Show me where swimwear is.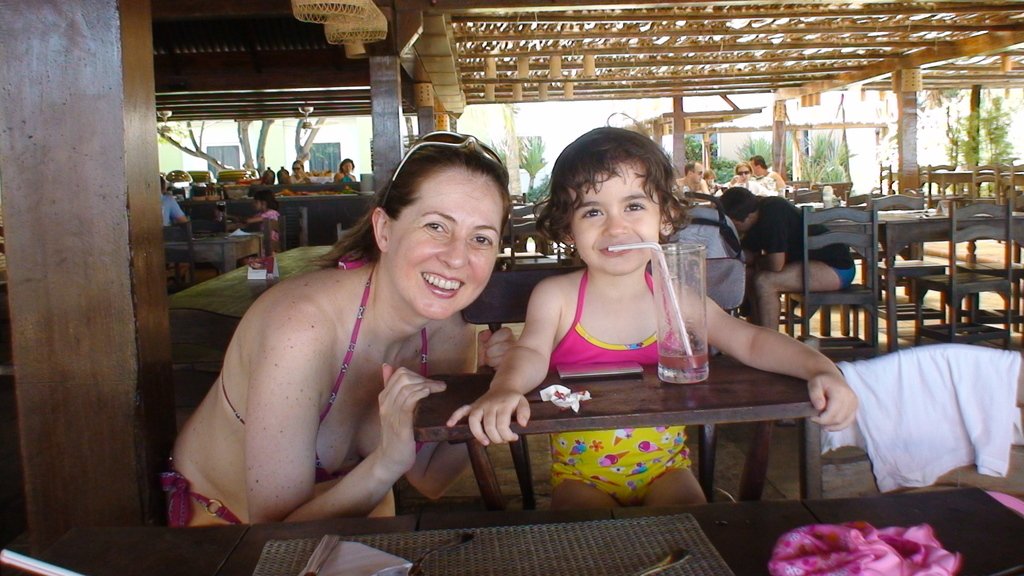
swimwear is at detection(213, 256, 439, 482).
